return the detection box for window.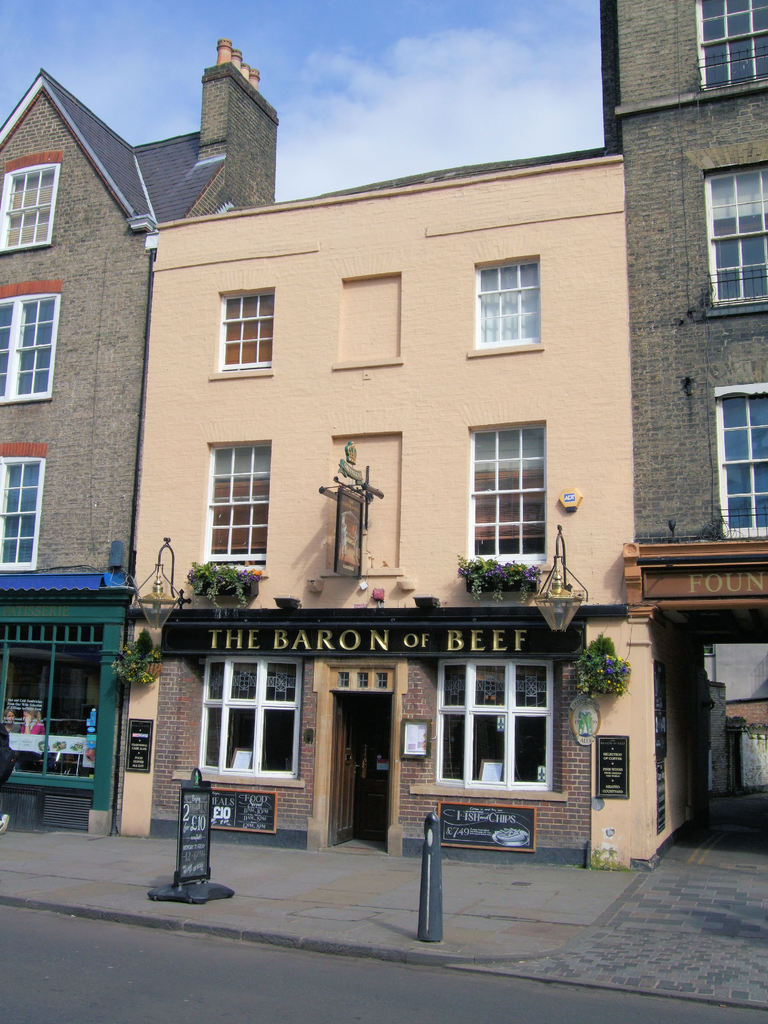
(left=704, top=149, right=767, bottom=317).
